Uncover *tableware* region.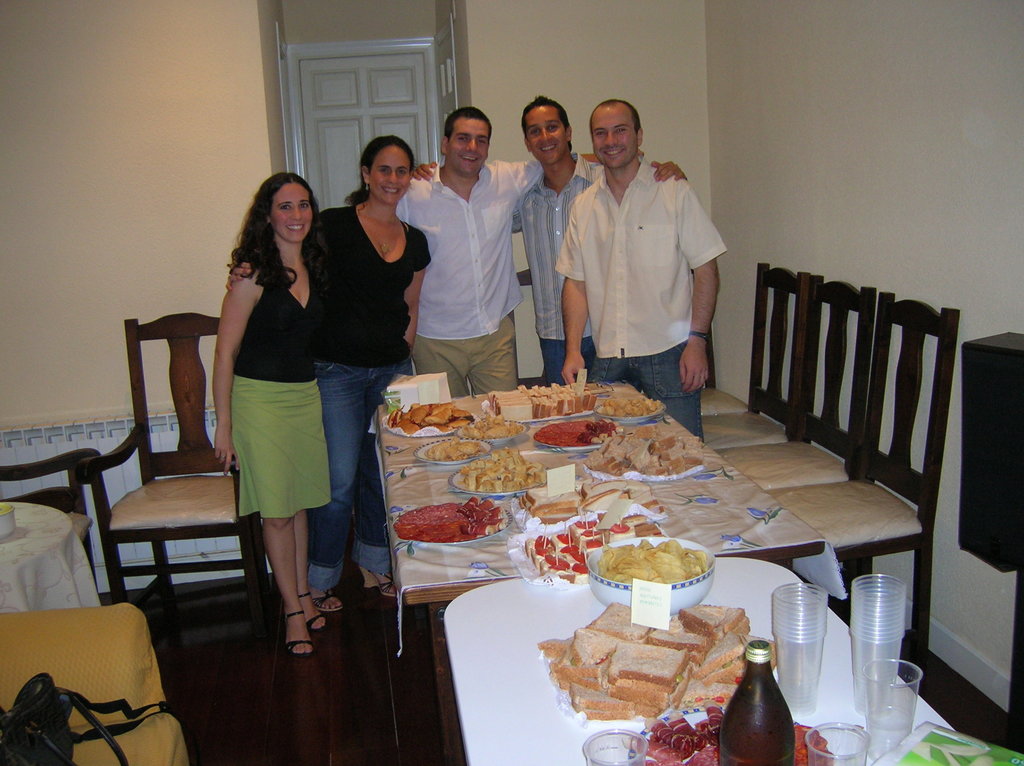
Uncovered: region(532, 415, 618, 455).
